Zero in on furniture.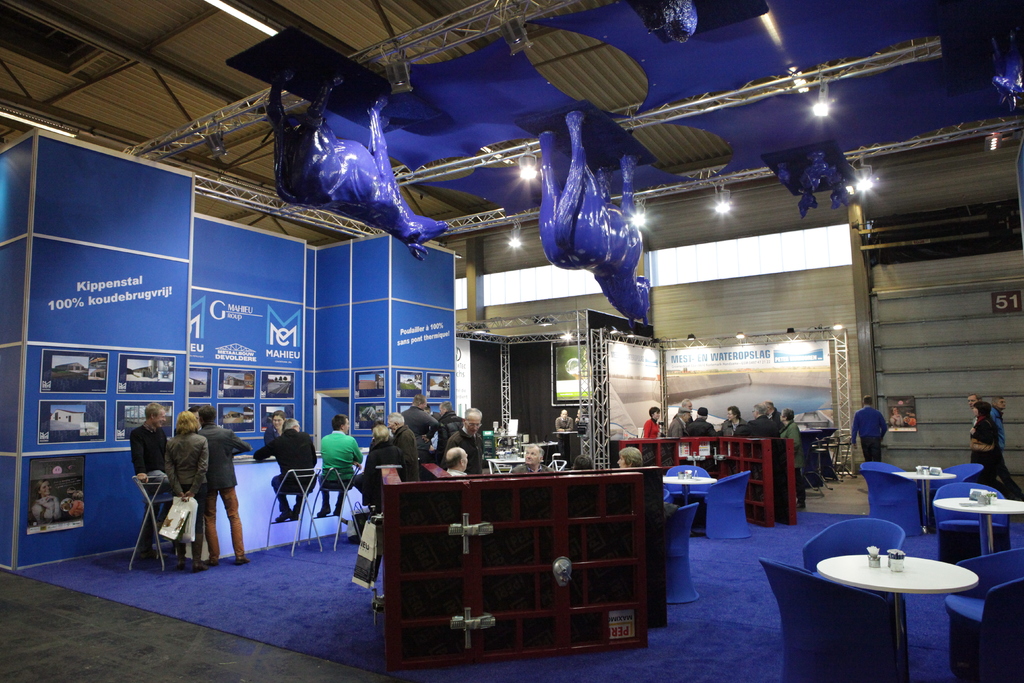
Zeroed in: region(267, 464, 322, 561).
